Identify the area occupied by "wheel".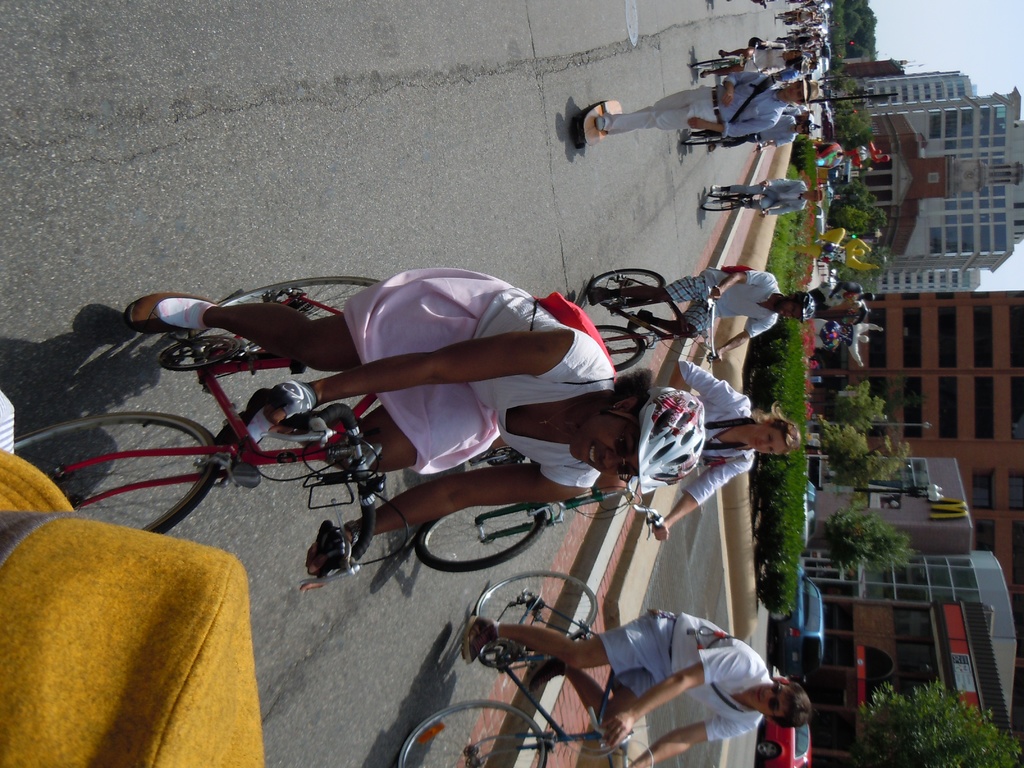
Area: {"x1": 413, "y1": 502, "x2": 548, "y2": 573}.
